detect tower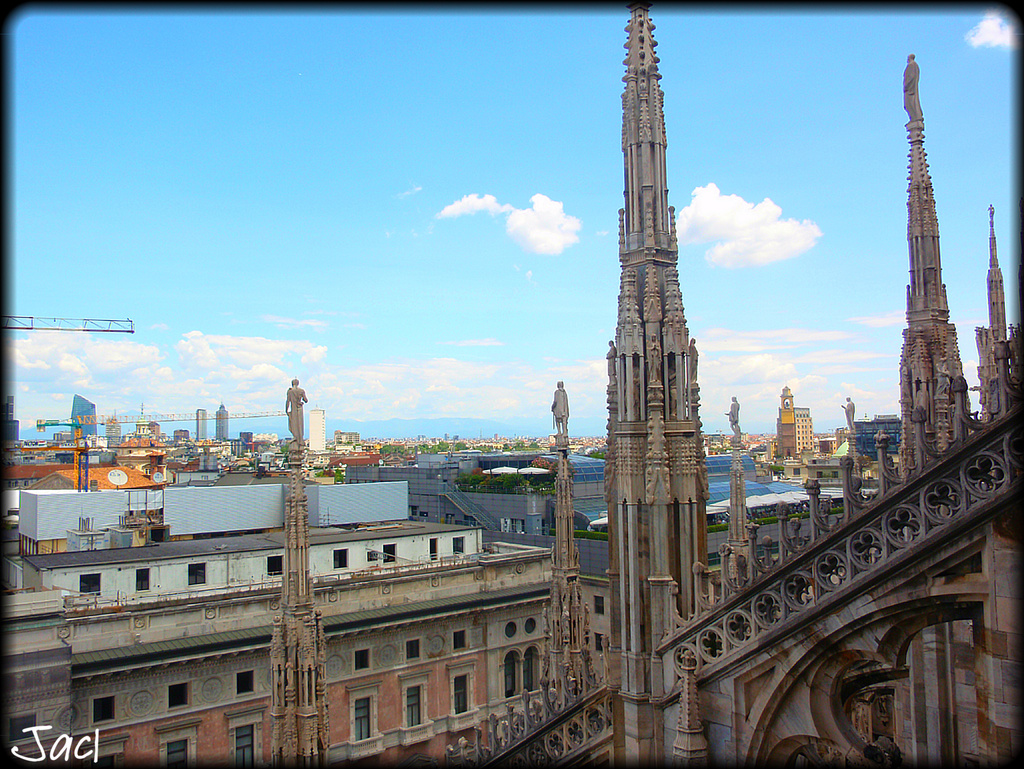
{"x1": 707, "y1": 392, "x2": 755, "y2": 614}
